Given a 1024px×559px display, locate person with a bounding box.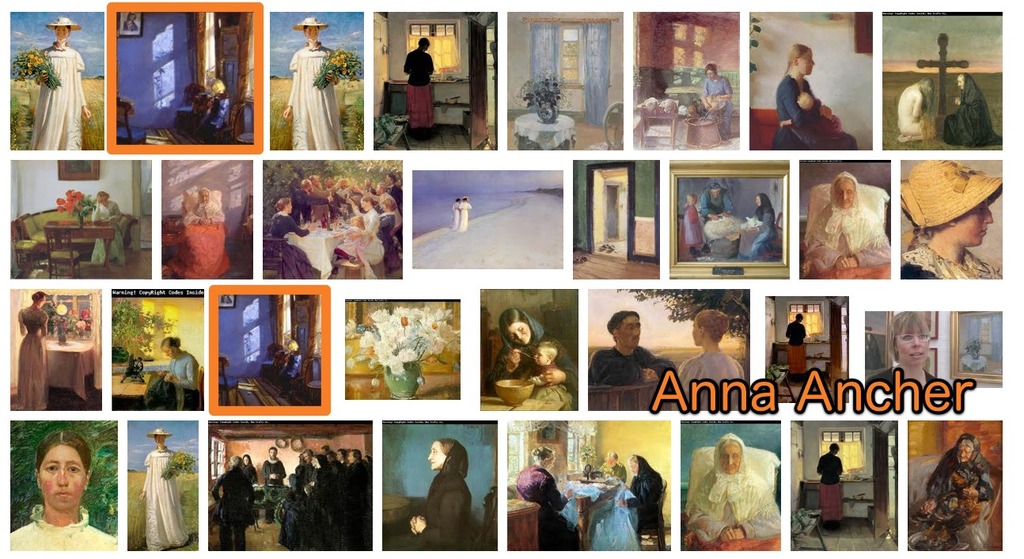
Located: [left=904, top=163, right=1003, bottom=280].
